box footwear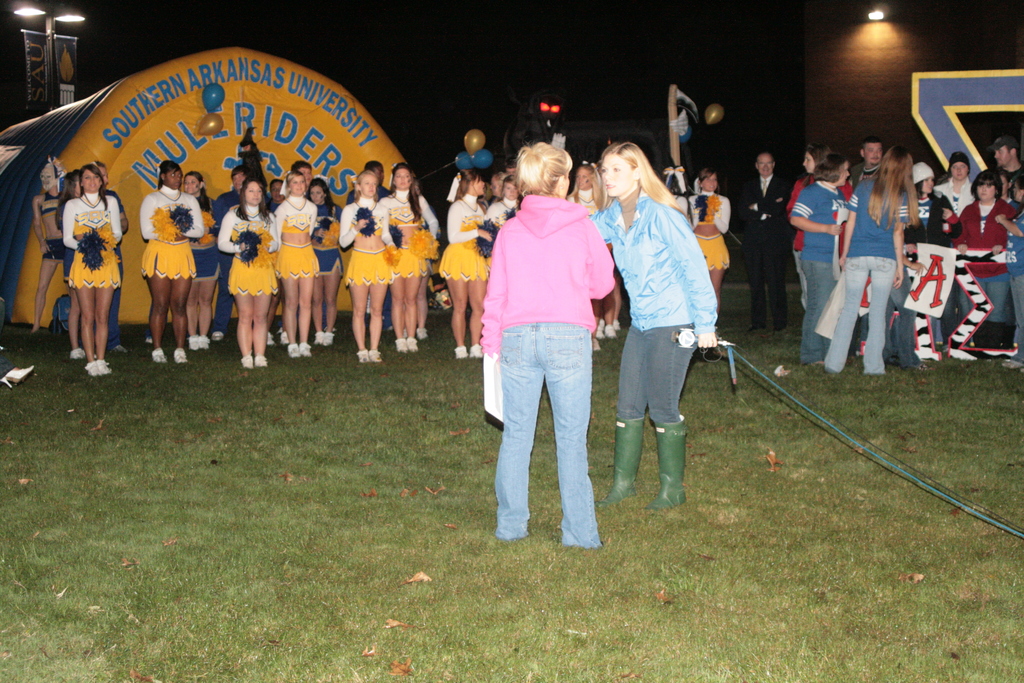
<bbox>211, 333, 226, 341</bbox>
